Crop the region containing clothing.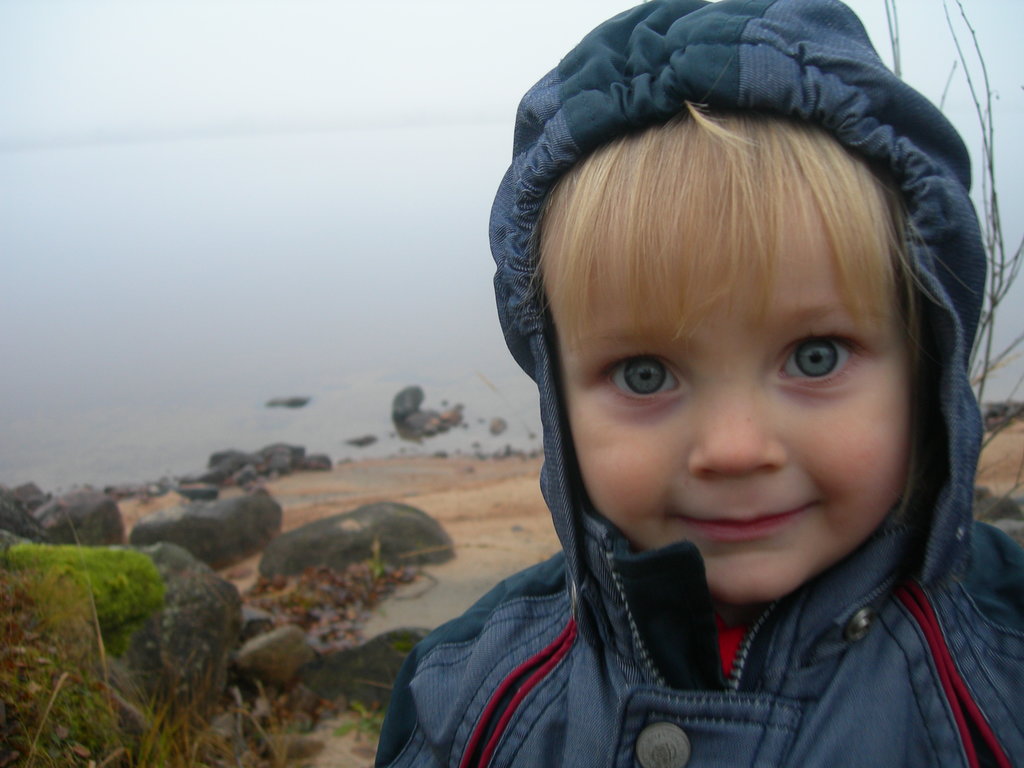
Crop region: [380, 66, 1023, 760].
